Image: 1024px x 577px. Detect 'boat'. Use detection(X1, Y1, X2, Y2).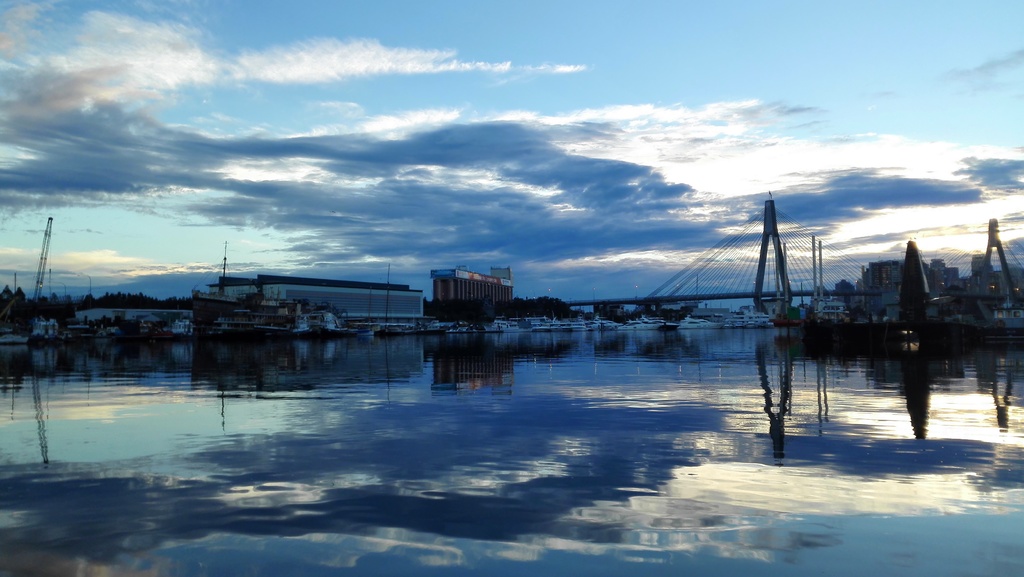
detection(679, 313, 725, 335).
